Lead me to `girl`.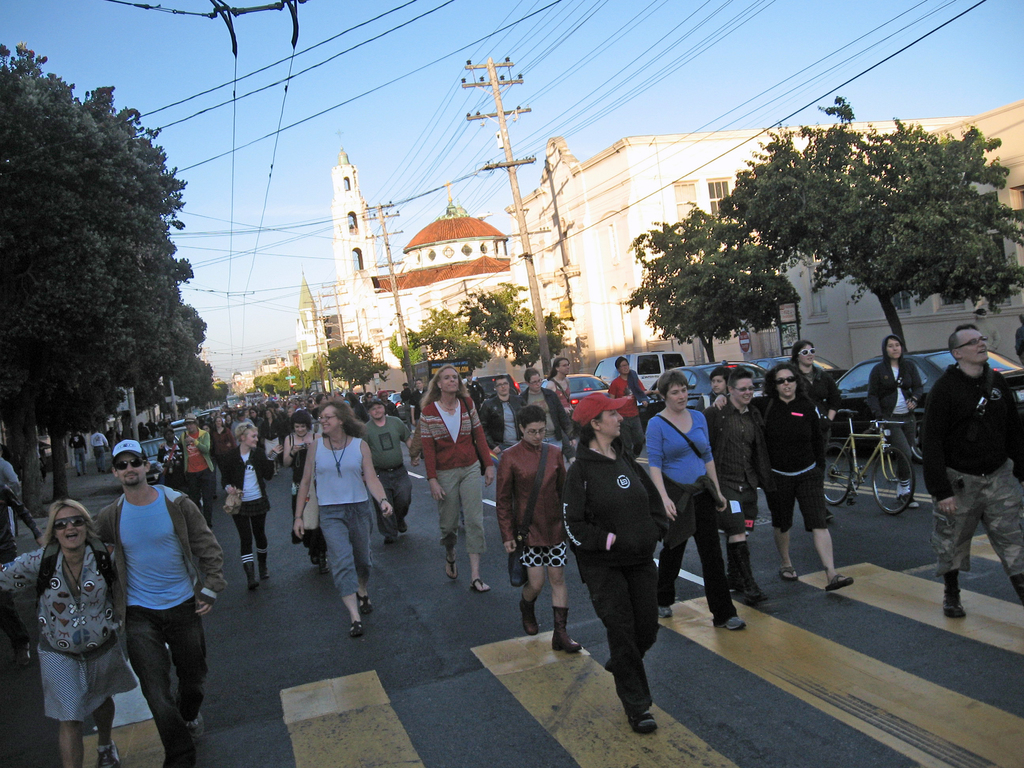
Lead to 863,334,924,509.
